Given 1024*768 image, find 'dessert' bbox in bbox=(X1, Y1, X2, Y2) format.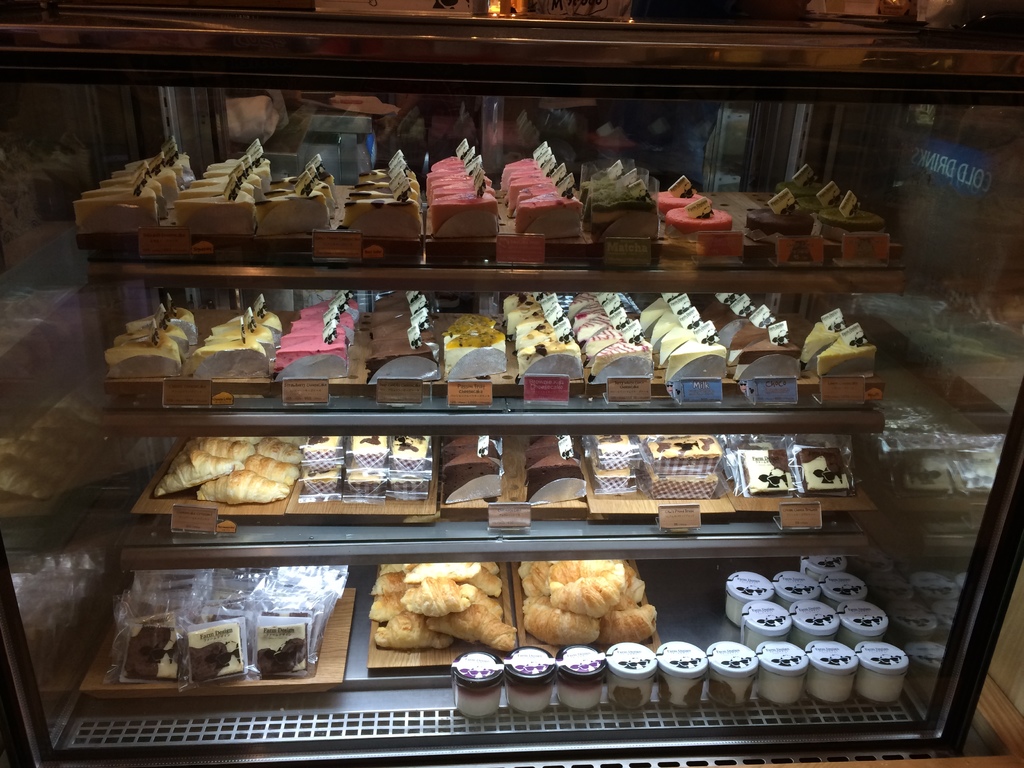
bbox=(732, 433, 803, 497).
